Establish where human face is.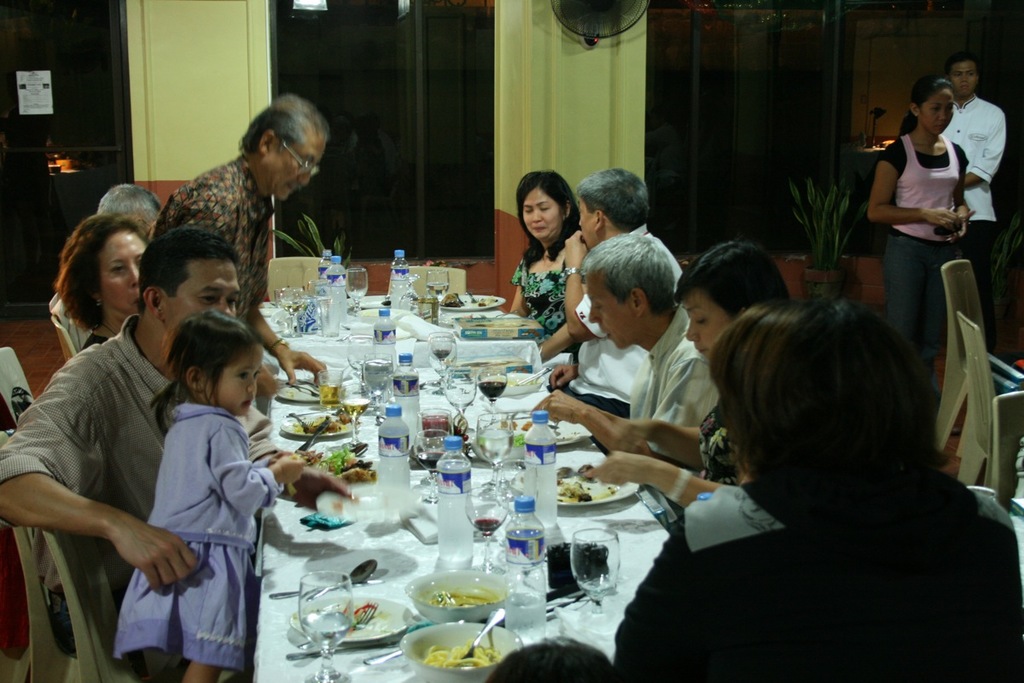
Established at pyautogui.locateOnScreen(920, 89, 954, 137).
